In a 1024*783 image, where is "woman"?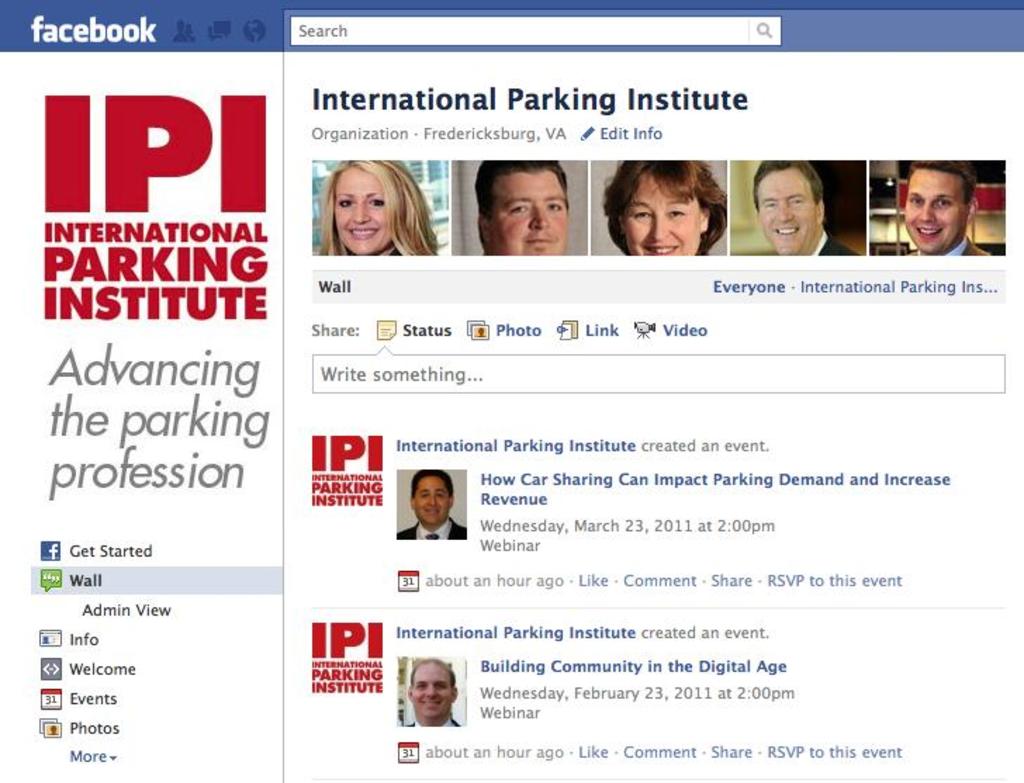
<box>603,159,729,257</box>.
